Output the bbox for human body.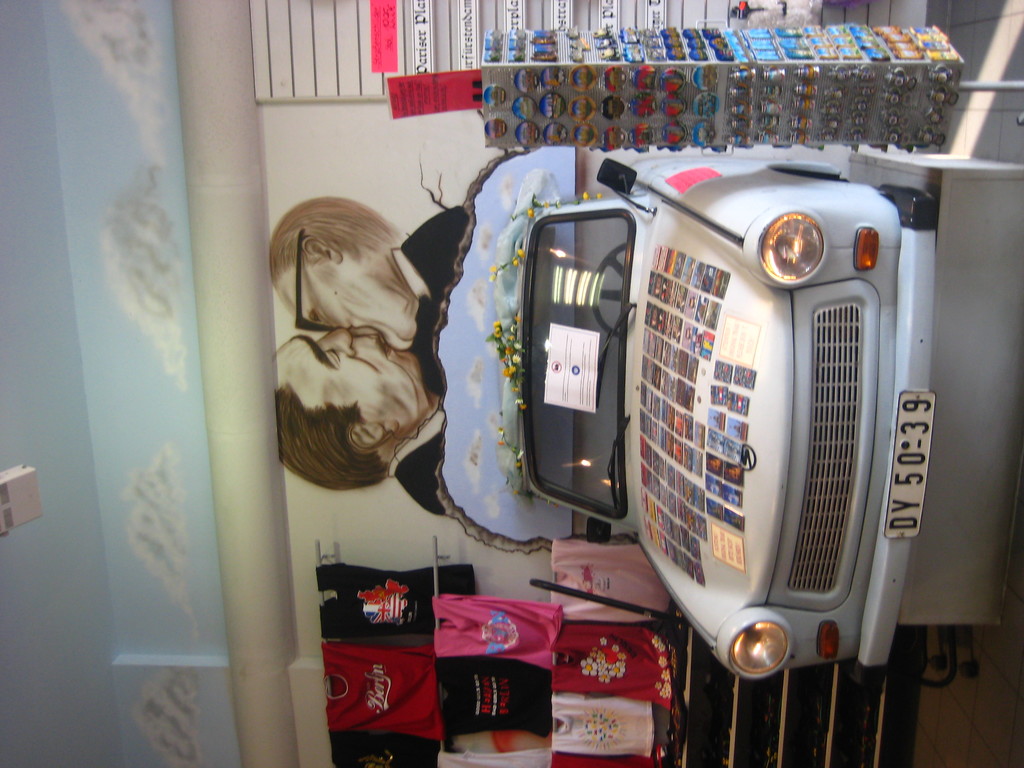
Rect(280, 332, 442, 513).
